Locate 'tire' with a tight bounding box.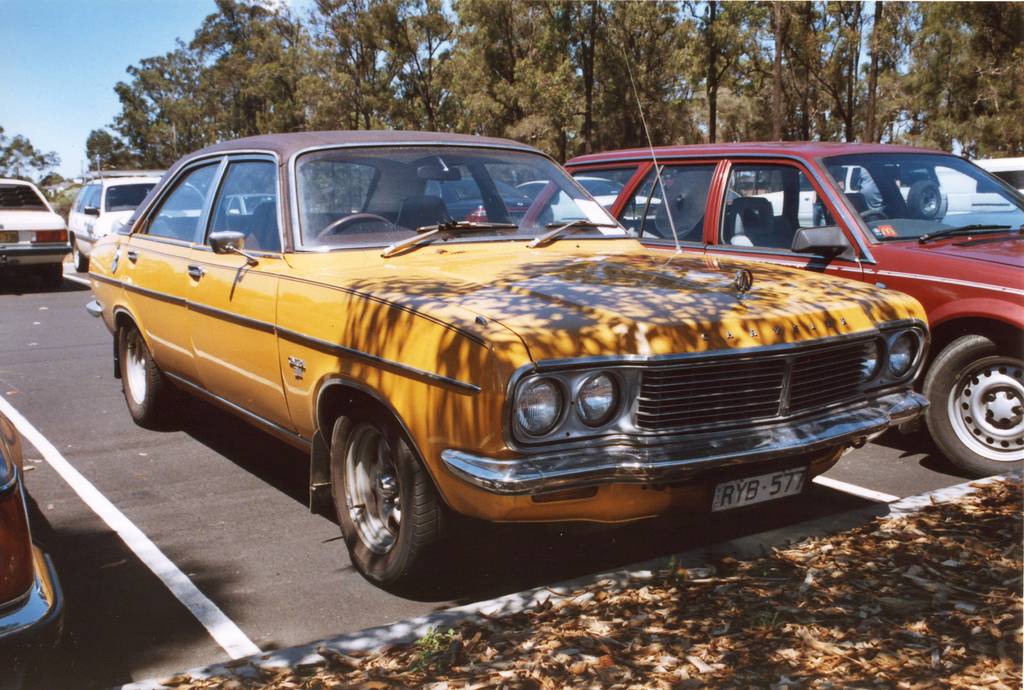
BBox(328, 399, 448, 586).
